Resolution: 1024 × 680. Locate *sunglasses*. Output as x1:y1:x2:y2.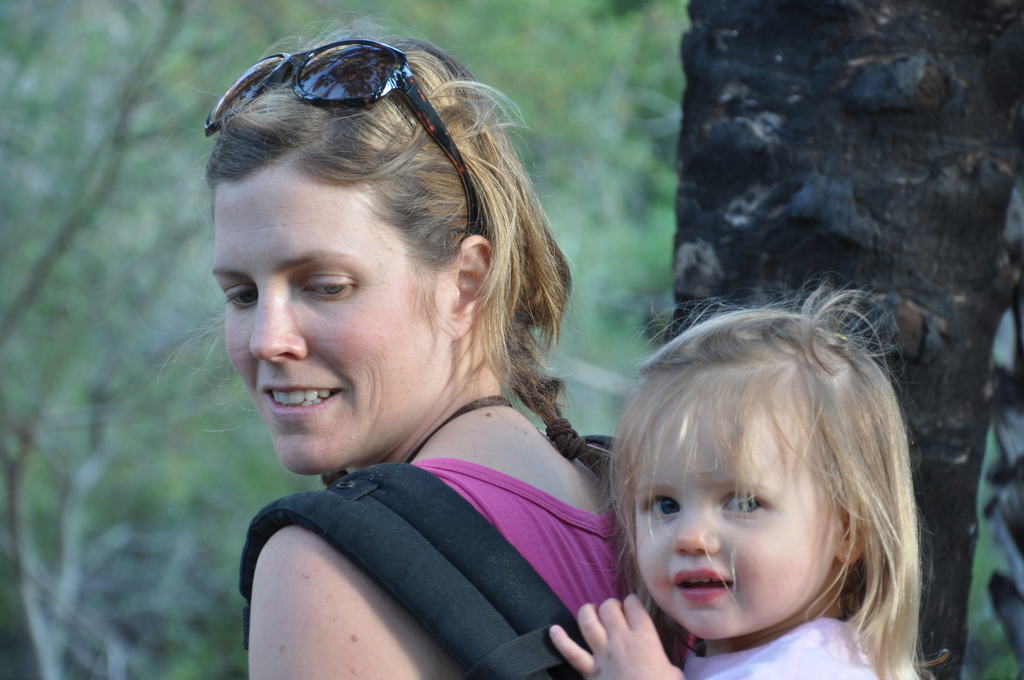
189:25:493:232.
